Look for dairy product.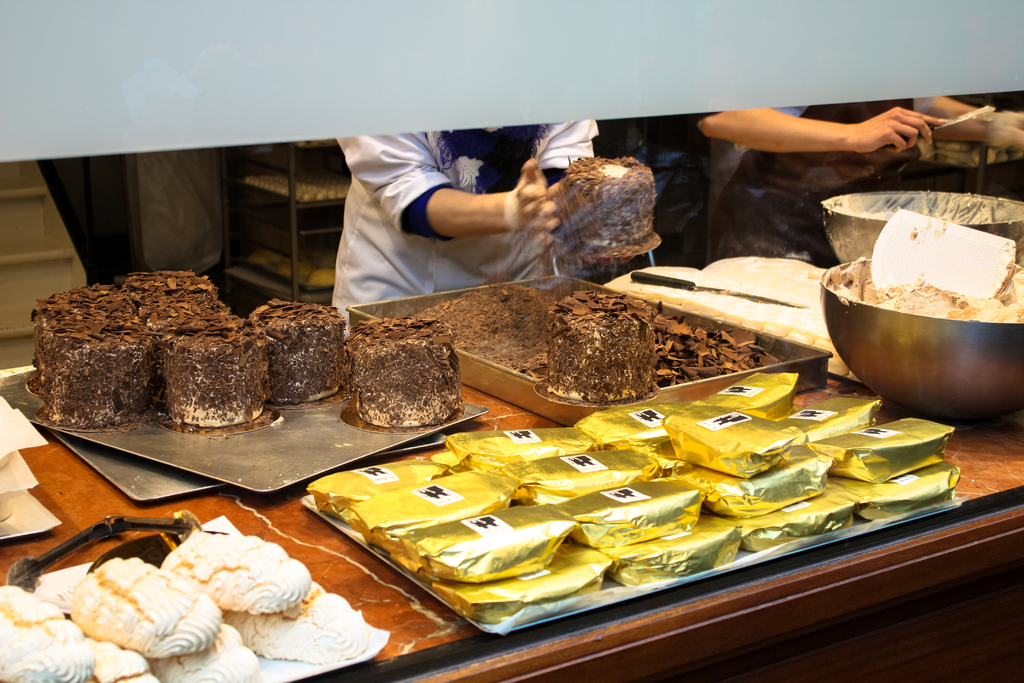
Found: {"left": 259, "top": 295, "right": 348, "bottom": 400}.
